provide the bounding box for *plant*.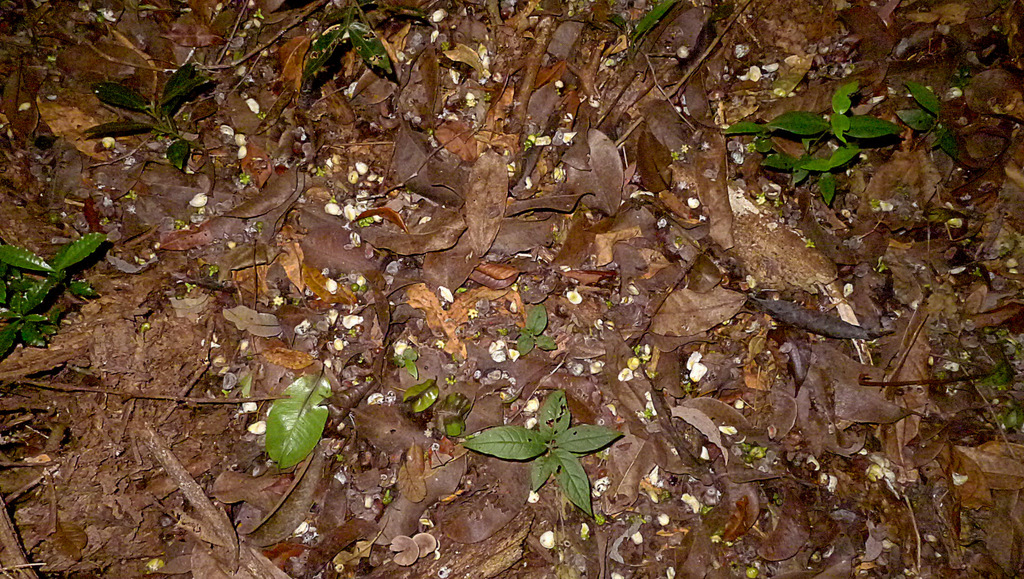
{"left": 892, "top": 70, "right": 988, "bottom": 166}.
